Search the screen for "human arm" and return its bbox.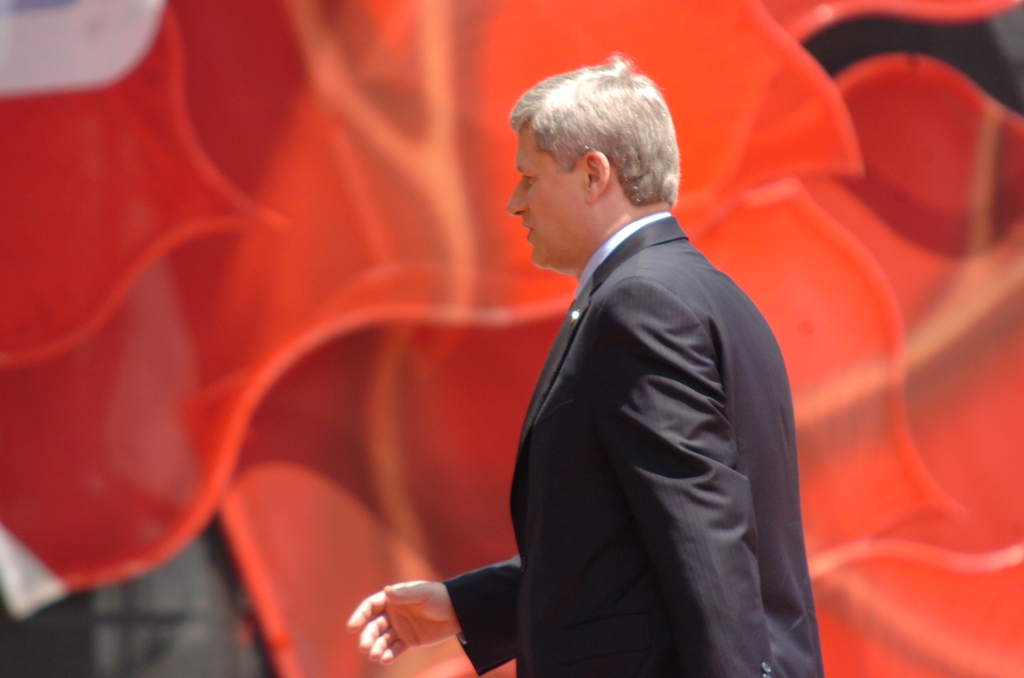
Found: region(344, 552, 525, 665).
